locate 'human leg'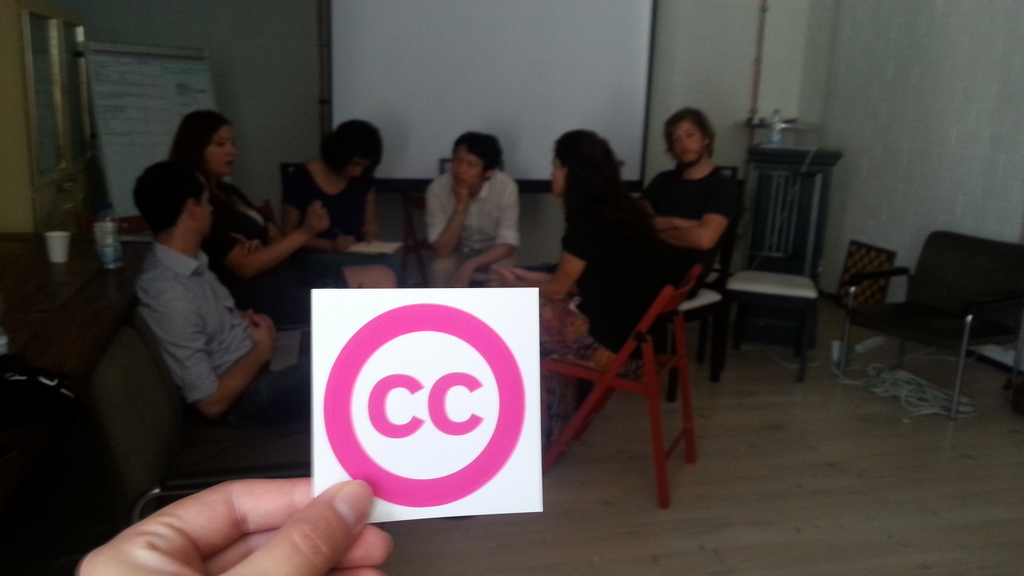
box=[231, 326, 309, 411]
